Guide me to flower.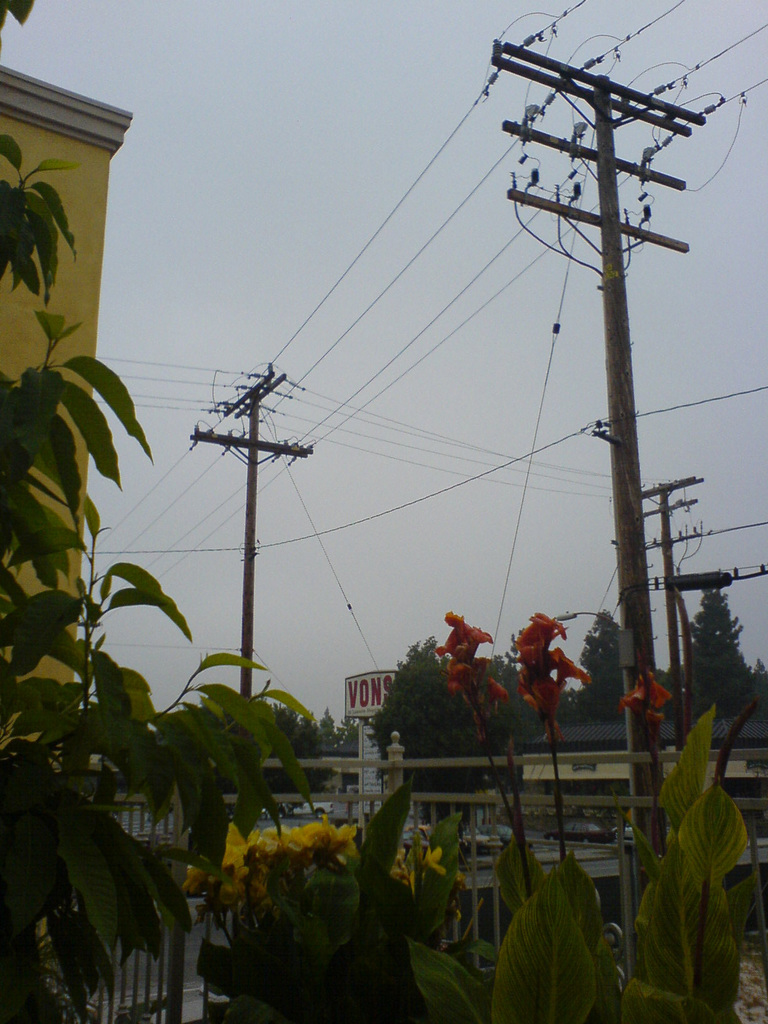
Guidance: crop(429, 598, 503, 720).
